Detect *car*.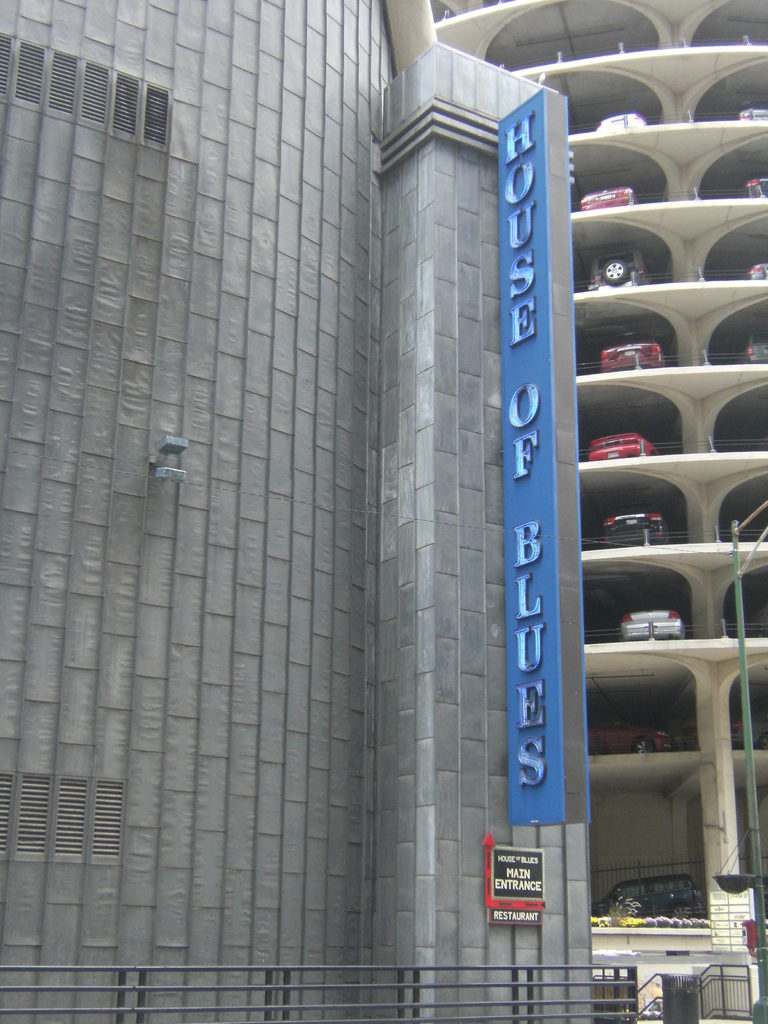
Detected at Rect(577, 186, 636, 211).
